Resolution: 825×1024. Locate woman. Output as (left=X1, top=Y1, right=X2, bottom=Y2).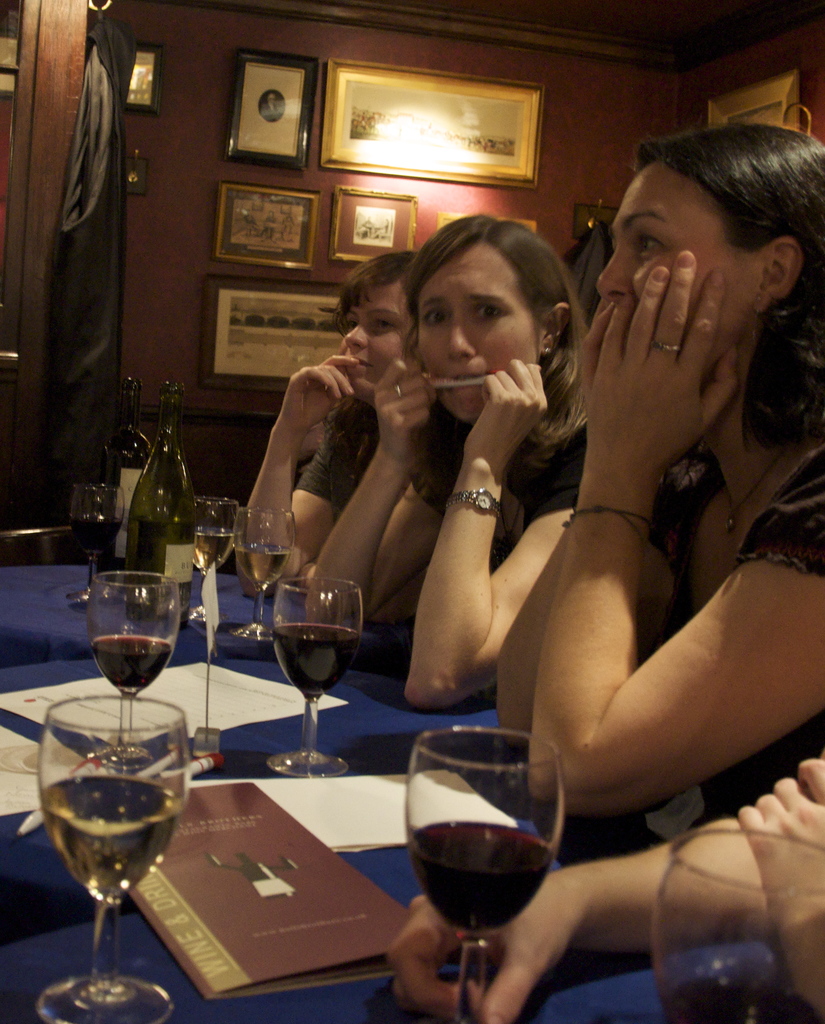
(left=230, top=249, right=429, bottom=583).
